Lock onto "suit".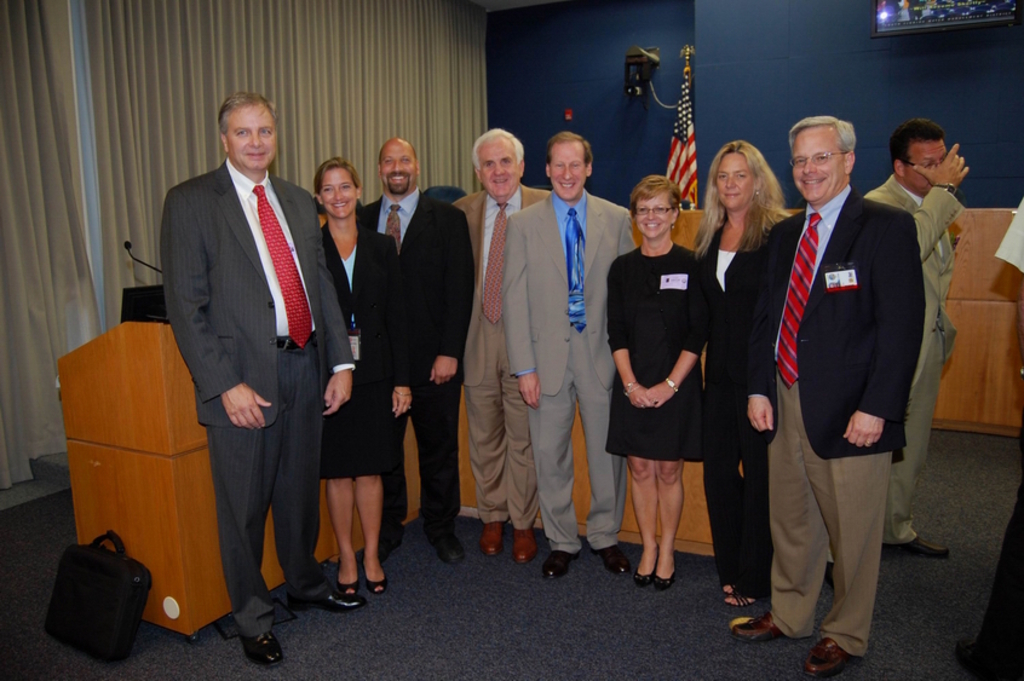
Locked: [455, 184, 547, 530].
